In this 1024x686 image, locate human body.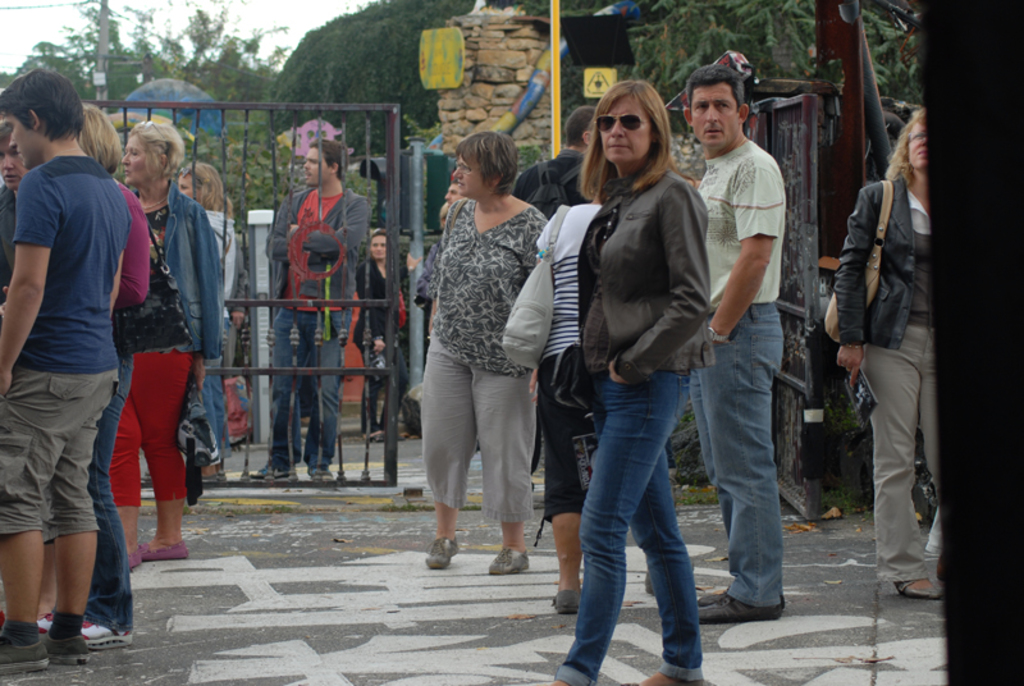
Bounding box: BBox(111, 124, 223, 561).
